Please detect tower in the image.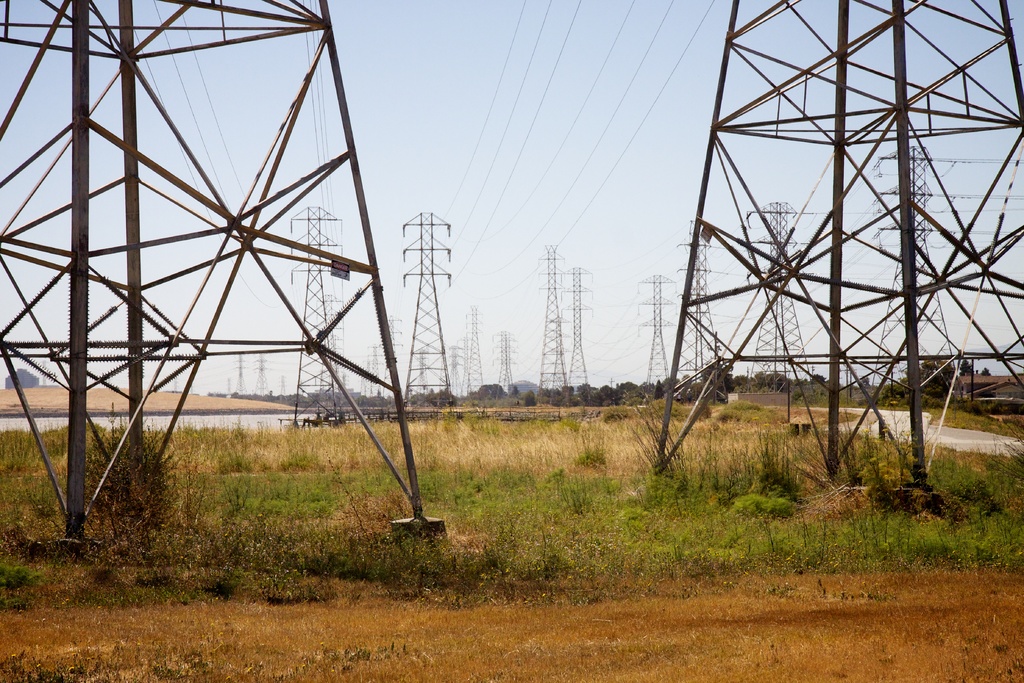
left=534, top=245, right=568, bottom=399.
